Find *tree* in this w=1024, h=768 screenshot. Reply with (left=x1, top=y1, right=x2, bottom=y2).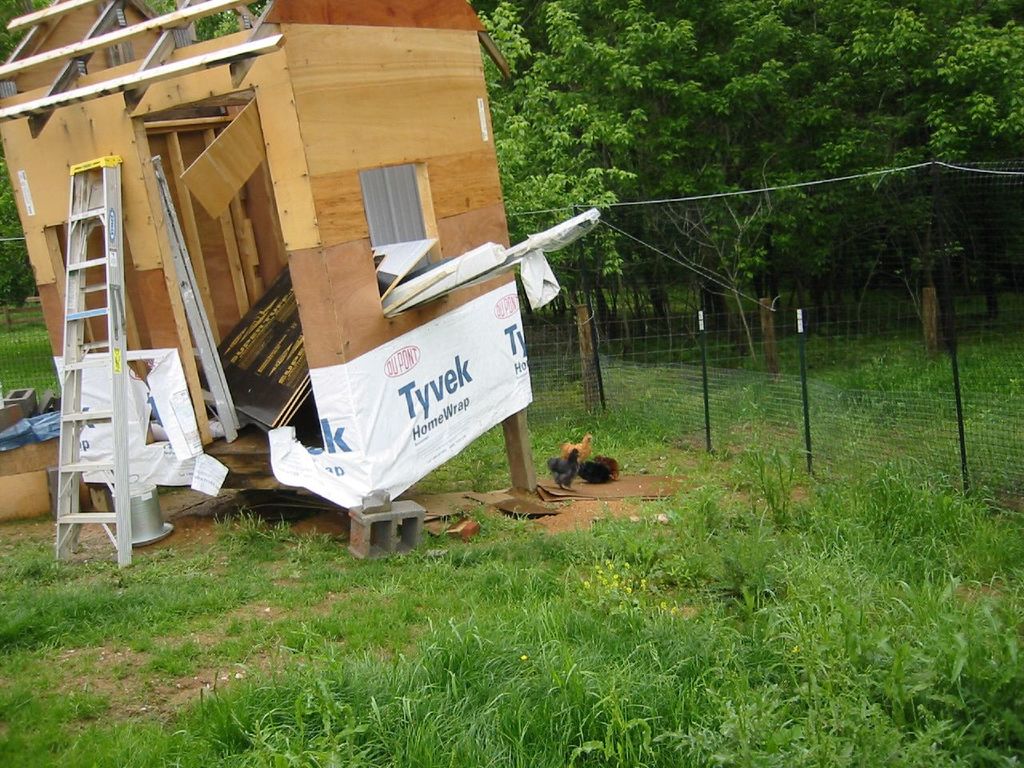
(left=689, top=0, right=899, bottom=326).
